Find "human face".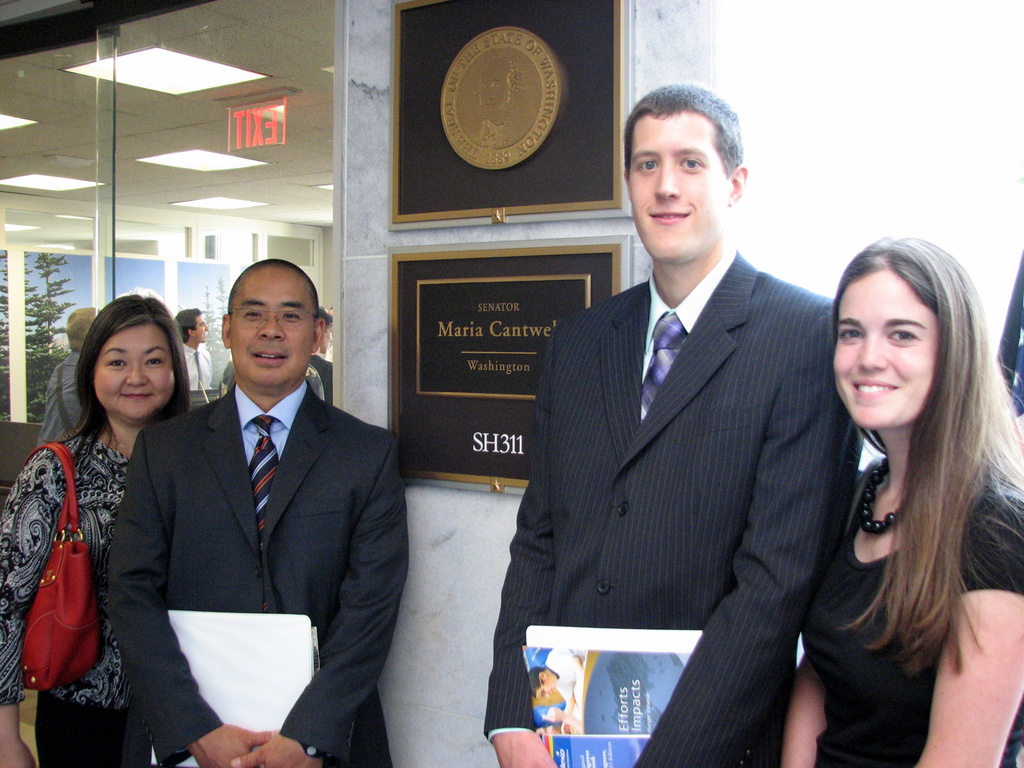
831, 268, 941, 426.
